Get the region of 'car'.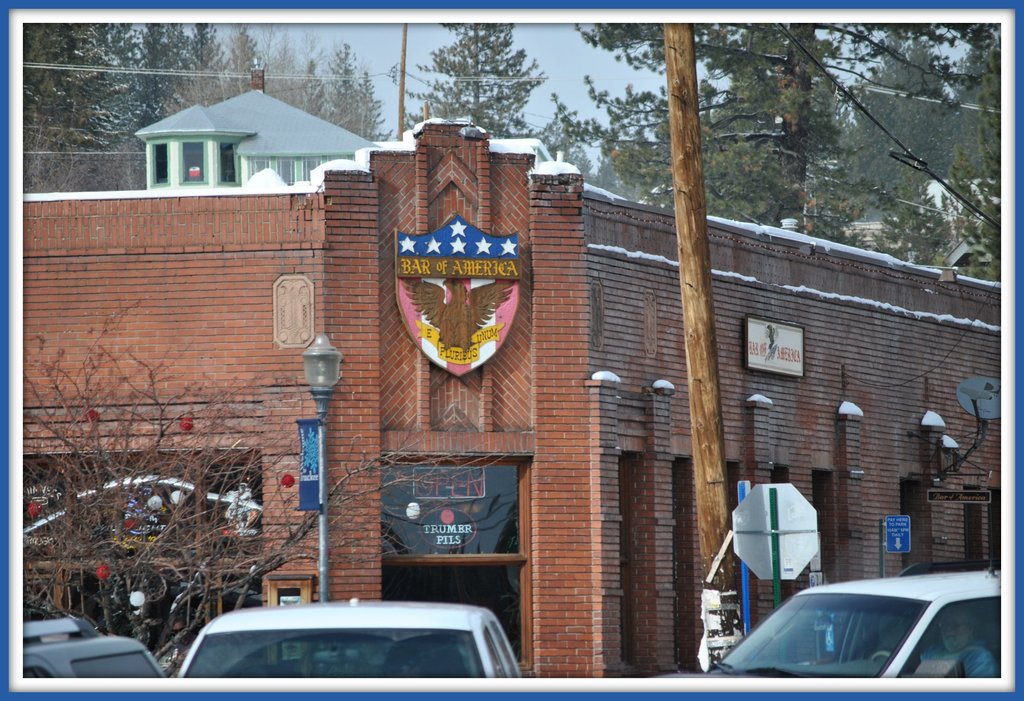
crop(20, 613, 170, 681).
